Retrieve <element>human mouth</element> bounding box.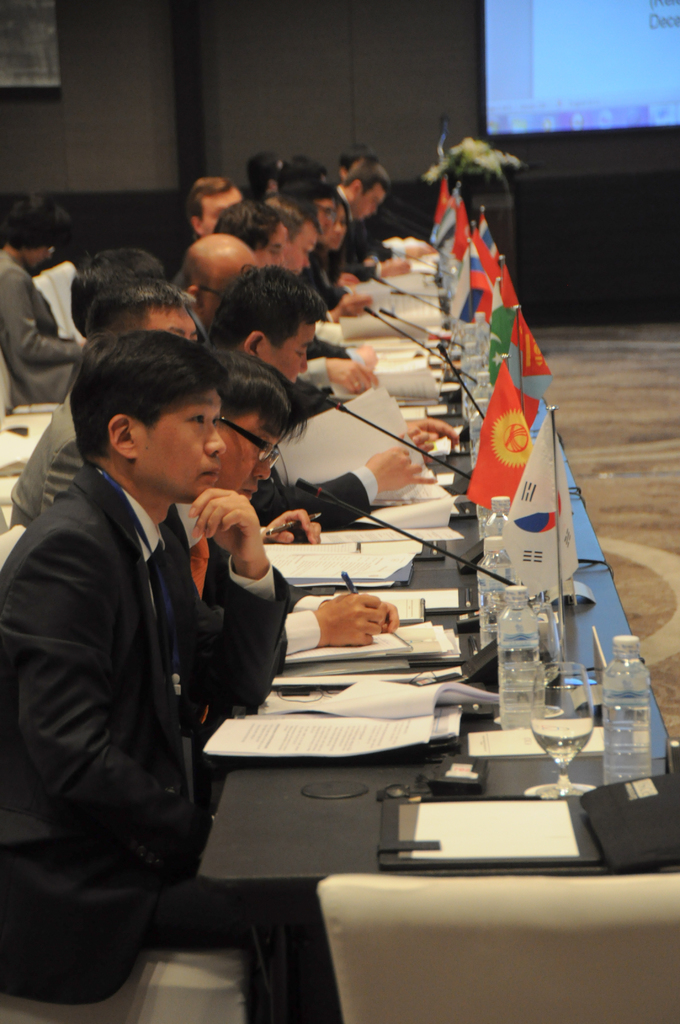
Bounding box: [left=234, top=488, right=257, bottom=501].
